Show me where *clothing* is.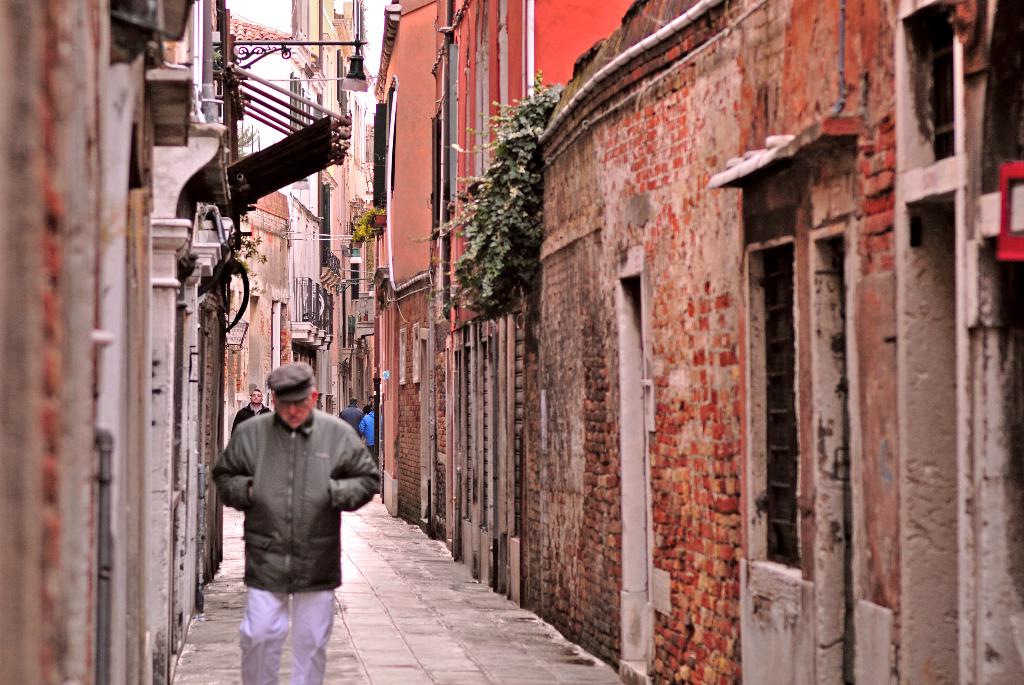
*clothing* is at [339,407,362,429].
